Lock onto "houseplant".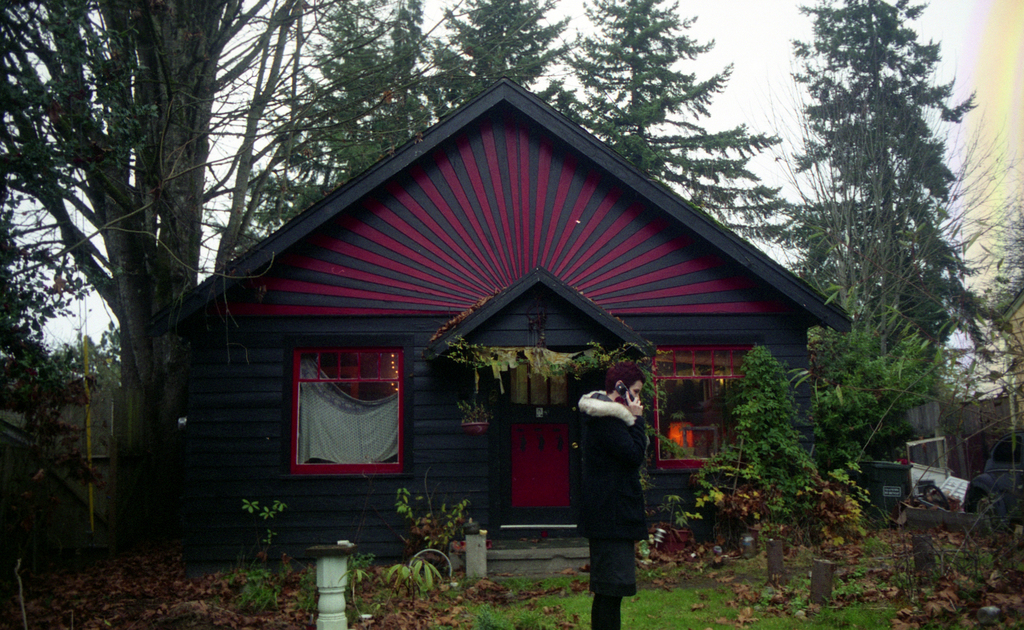
Locked: detection(759, 499, 784, 579).
